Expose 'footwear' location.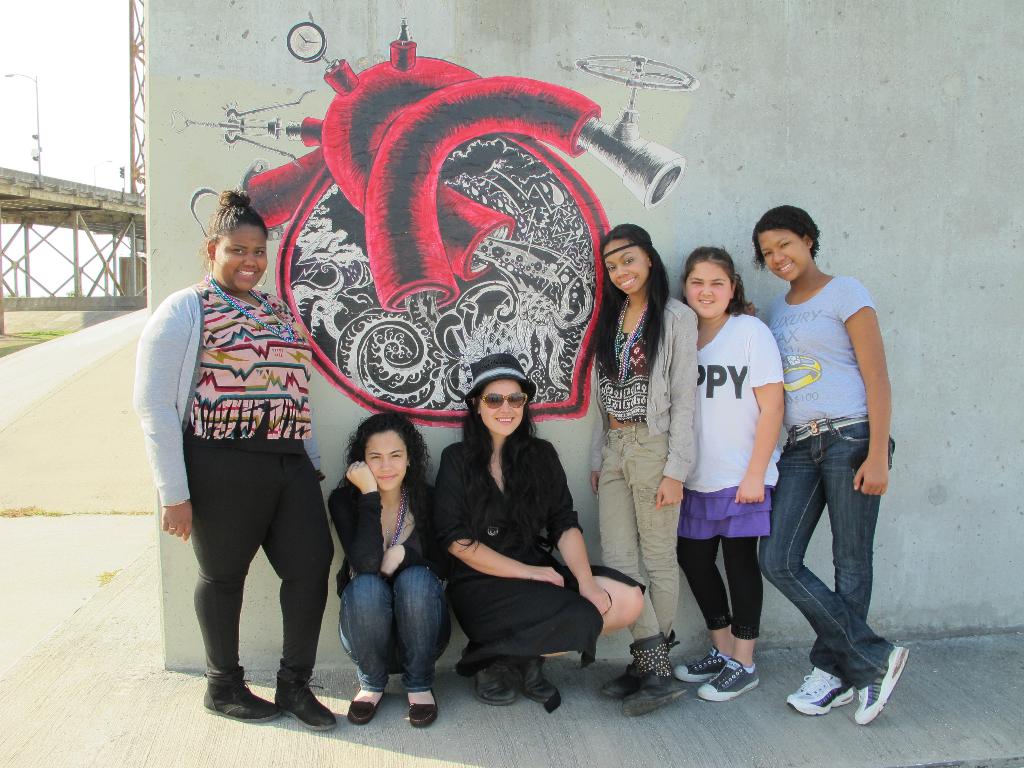
Exposed at [x1=520, y1=657, x2=561, y2=704].
